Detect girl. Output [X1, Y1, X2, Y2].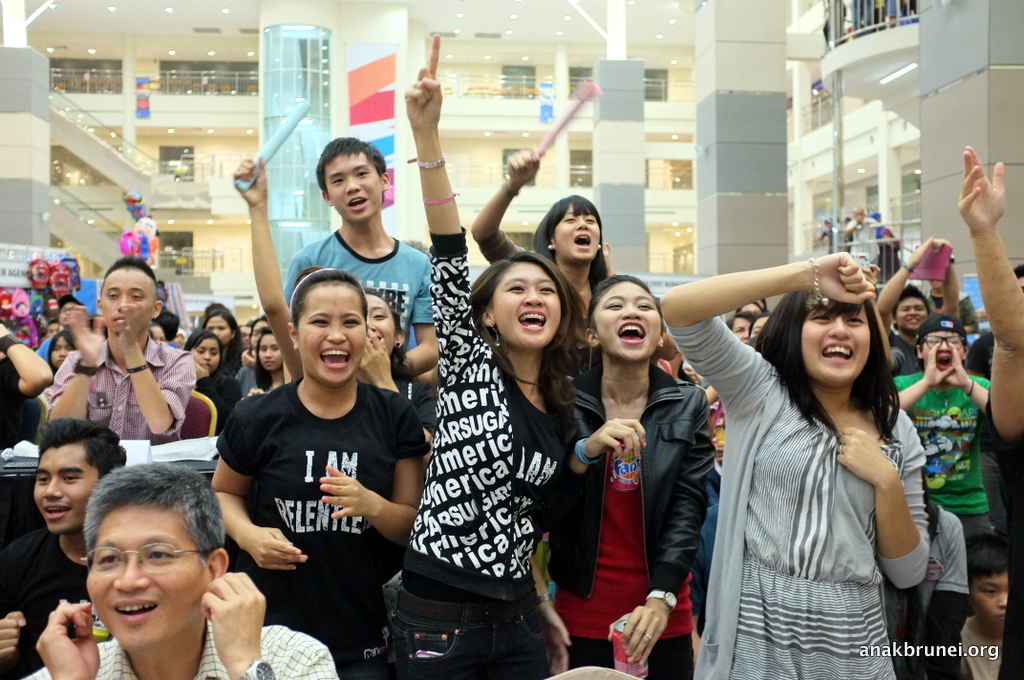
[257, 328, 289, 392].
